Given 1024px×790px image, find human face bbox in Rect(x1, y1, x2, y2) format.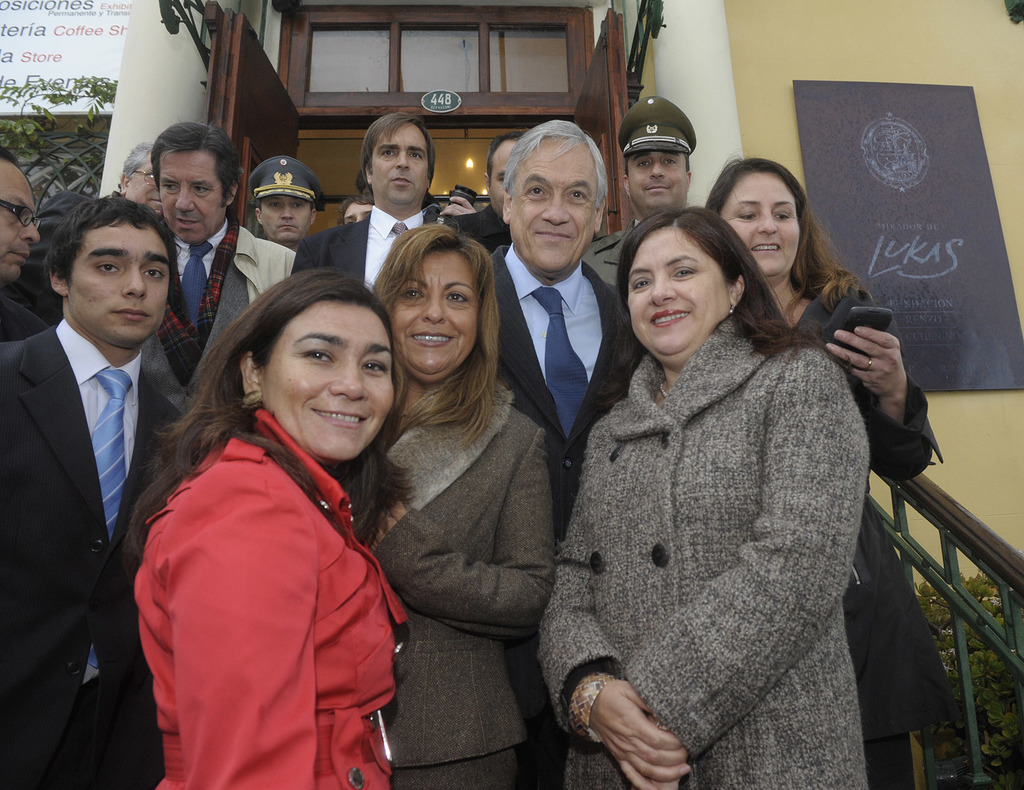
Rect(73, 215, 171, 355).
